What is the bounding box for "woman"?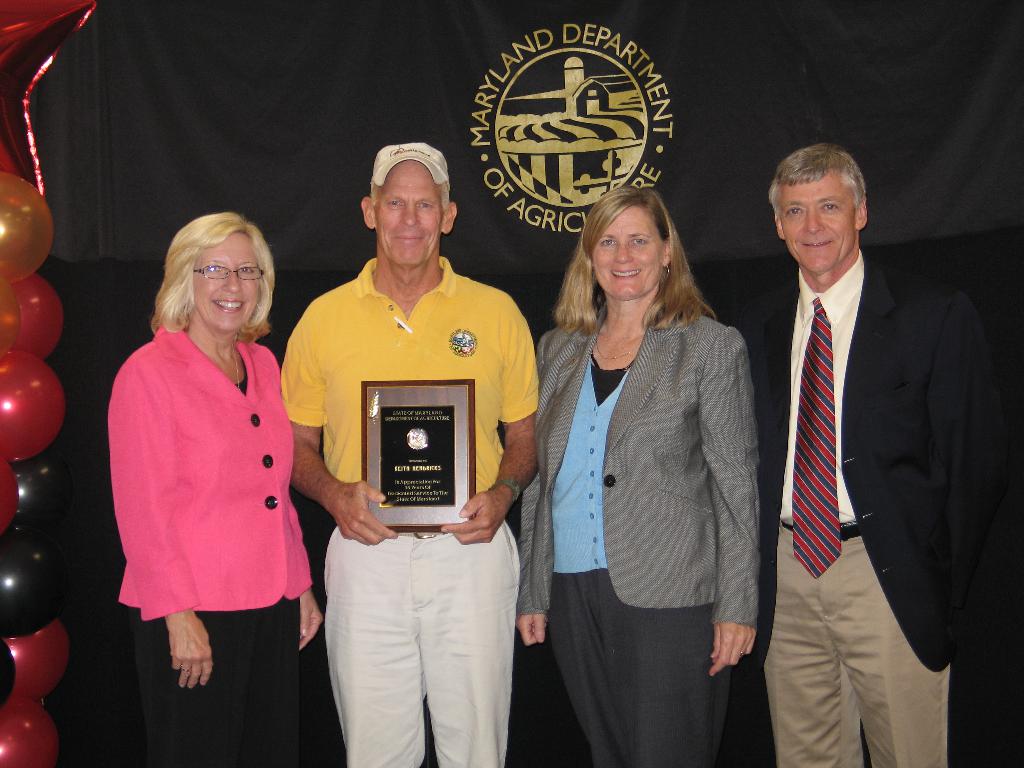
{"x1": 99, "y1": 205, "x2": 320, "y2": 730}.
